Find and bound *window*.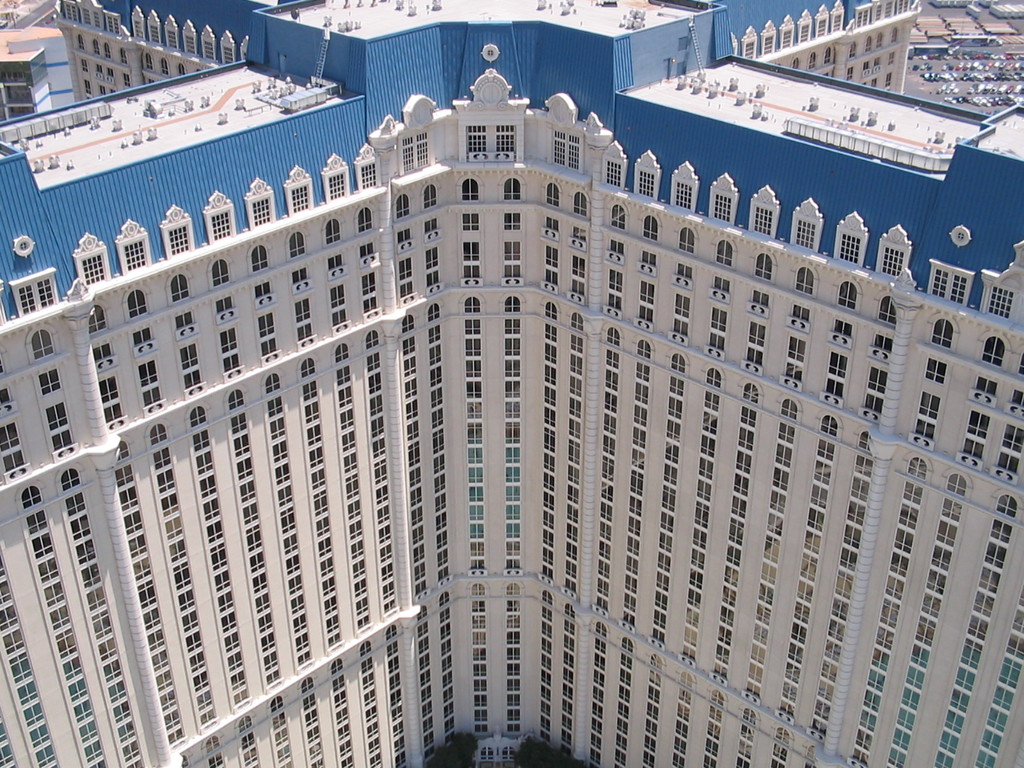
Bound: bbox=(675, 704, 689, 719).
